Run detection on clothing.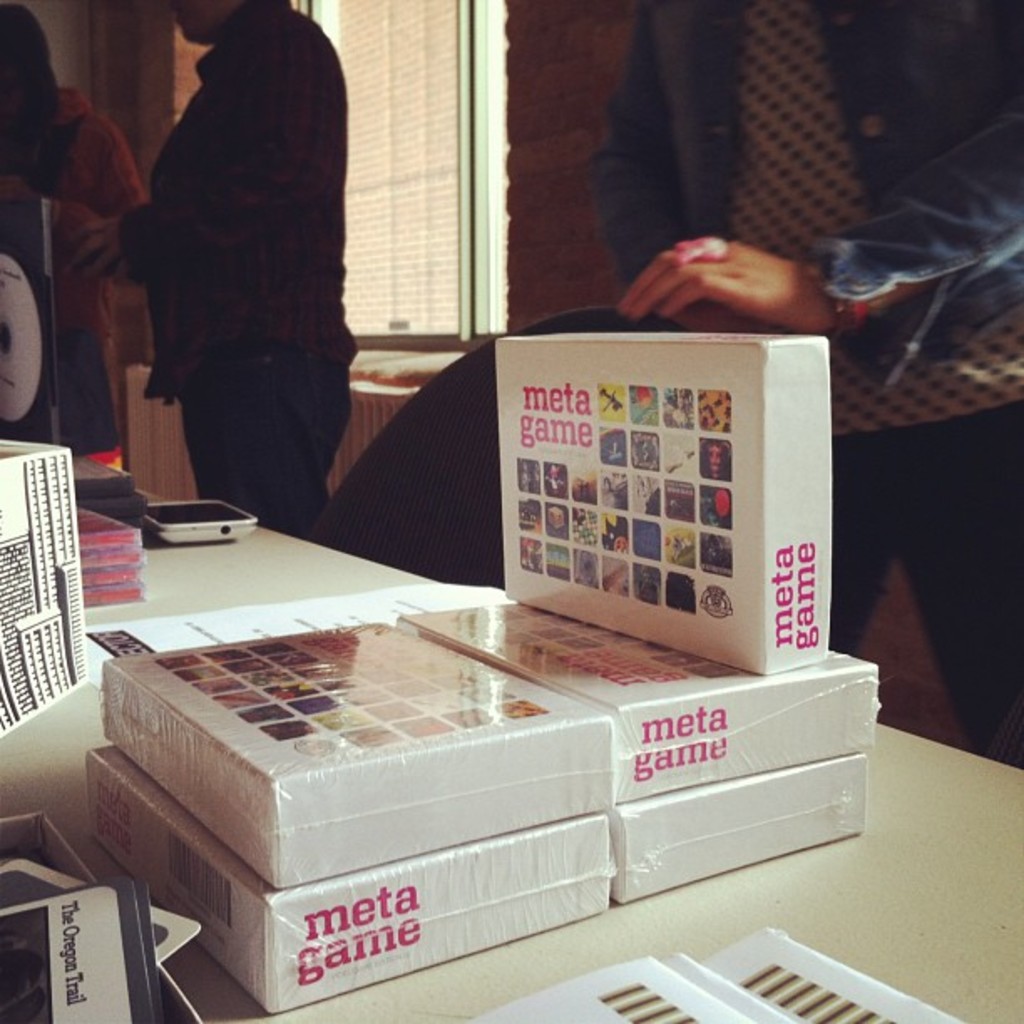
Result: <region>122, 0, 378, 492</region>.
